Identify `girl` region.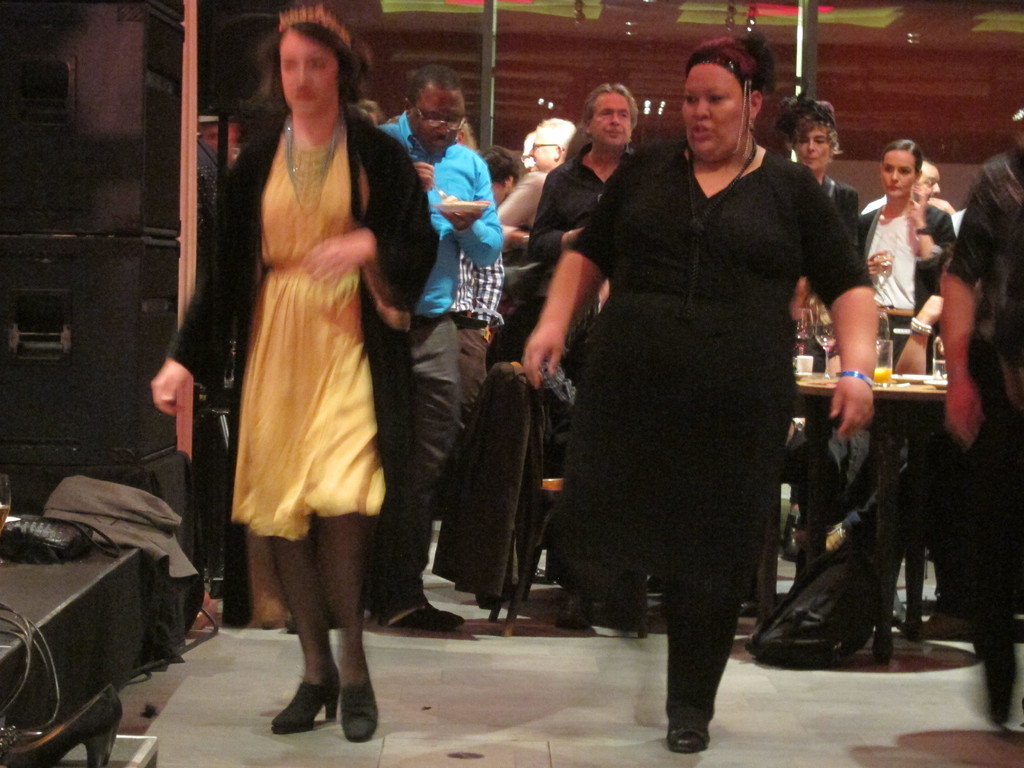
Region: (140, 0, 442, 745).
